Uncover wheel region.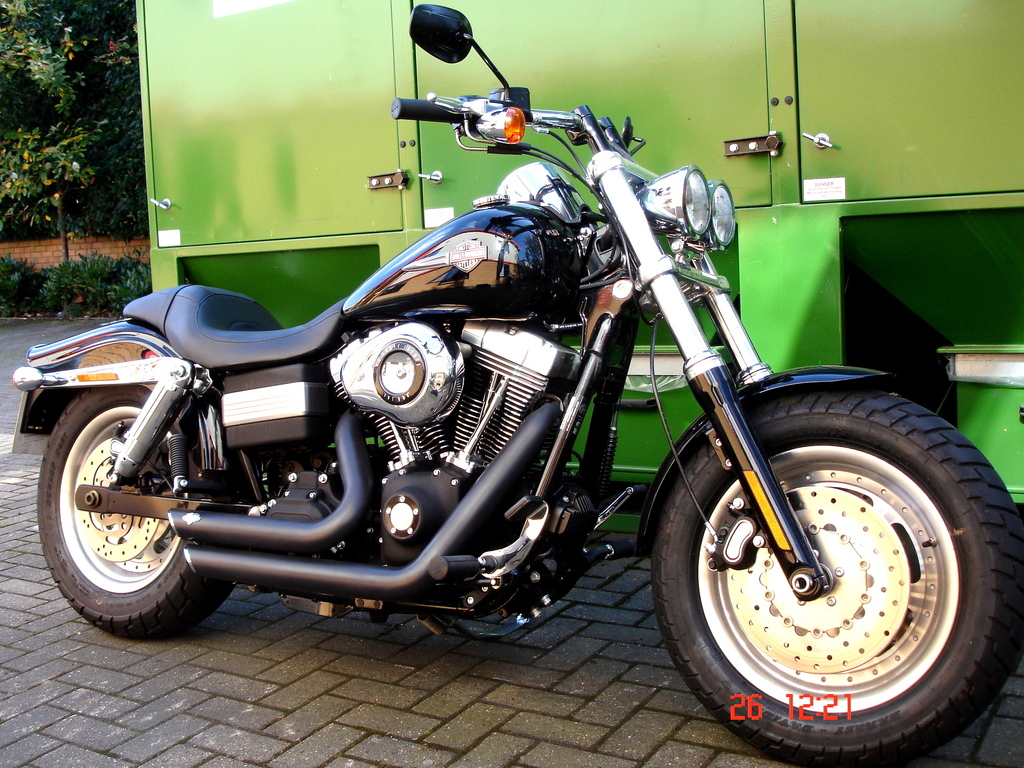
Uncovered: crop(33, 382, 260, 635).
